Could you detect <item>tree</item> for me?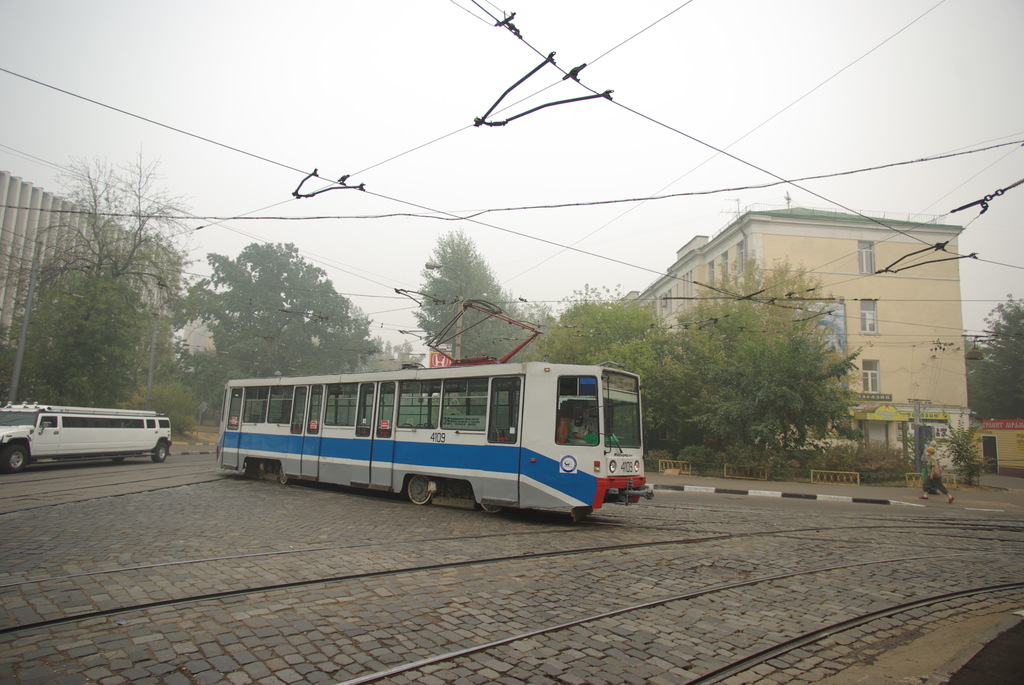
Detection result: [left=181, top=240, right=381, bottom=388].
